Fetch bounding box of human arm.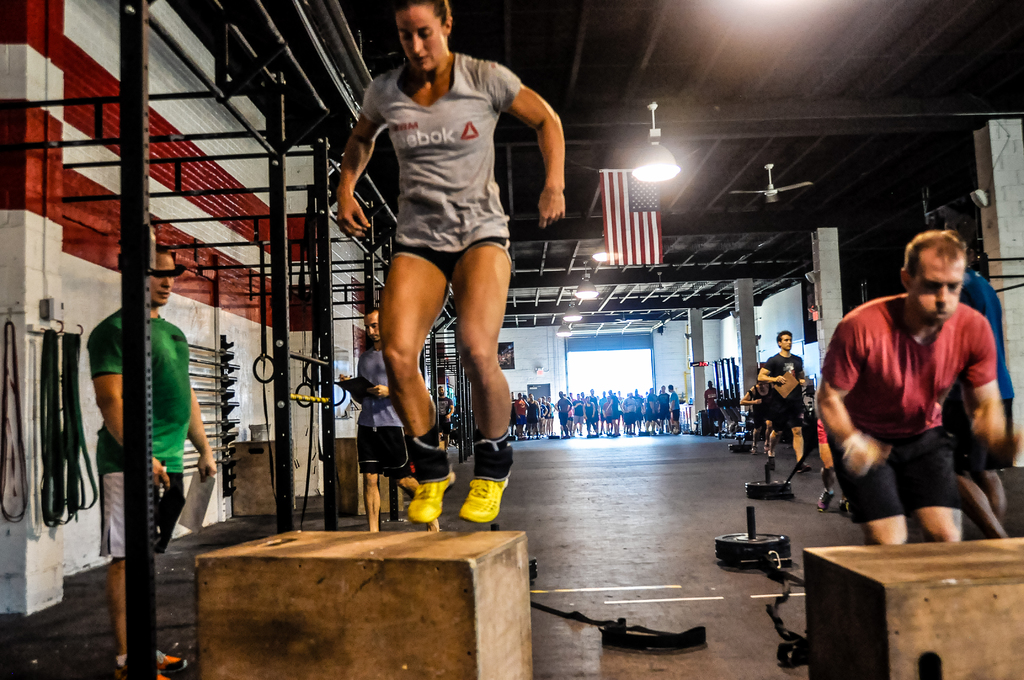
Bbox: bbox(741, 387, 762, 408).
